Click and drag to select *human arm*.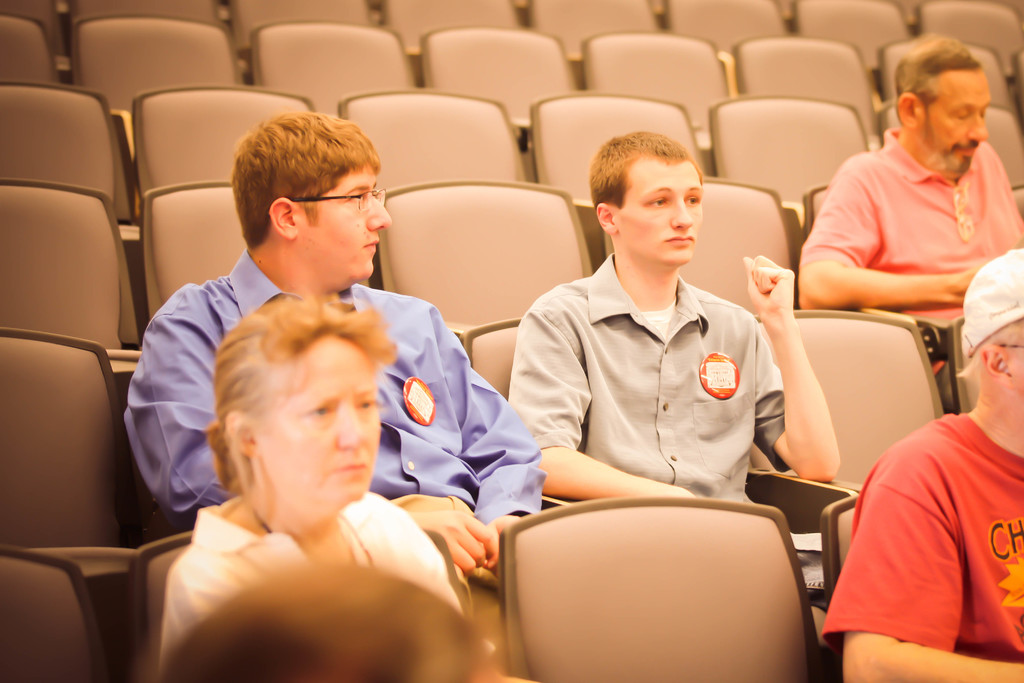
Selection: l=767, t=269, r=857, b=511.
